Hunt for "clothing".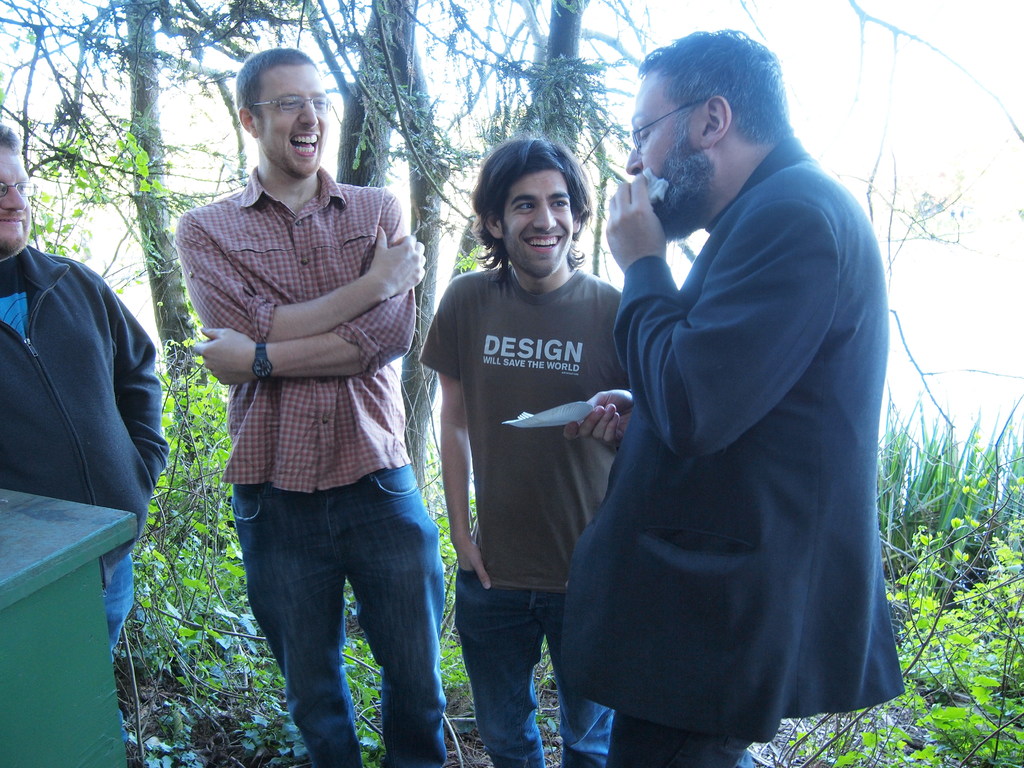
Hunted down at pyautogui.locateOnScreen(172, 162, 449, 767).
